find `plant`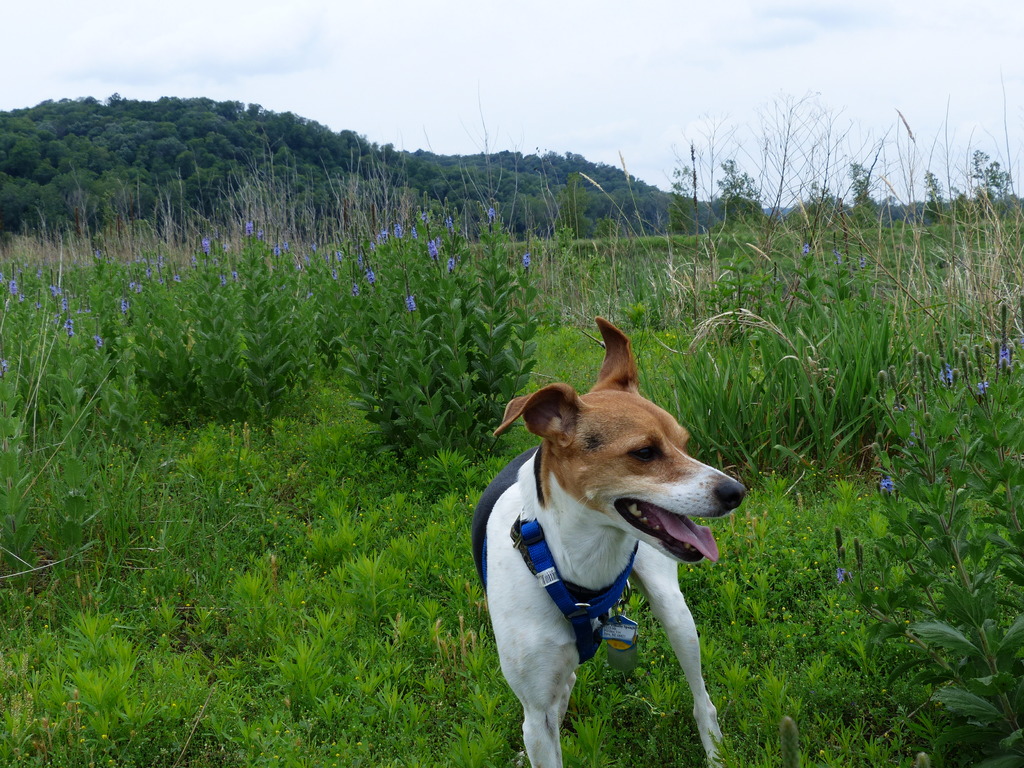
[701, 260, 883, 513]
